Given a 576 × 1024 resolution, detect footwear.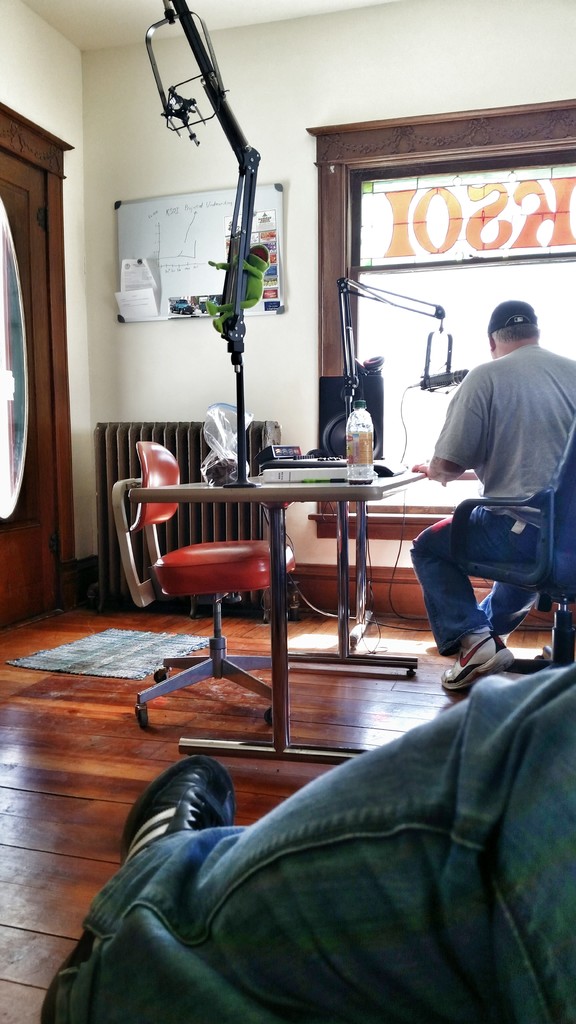
crop(120, 766, 236, 883).
